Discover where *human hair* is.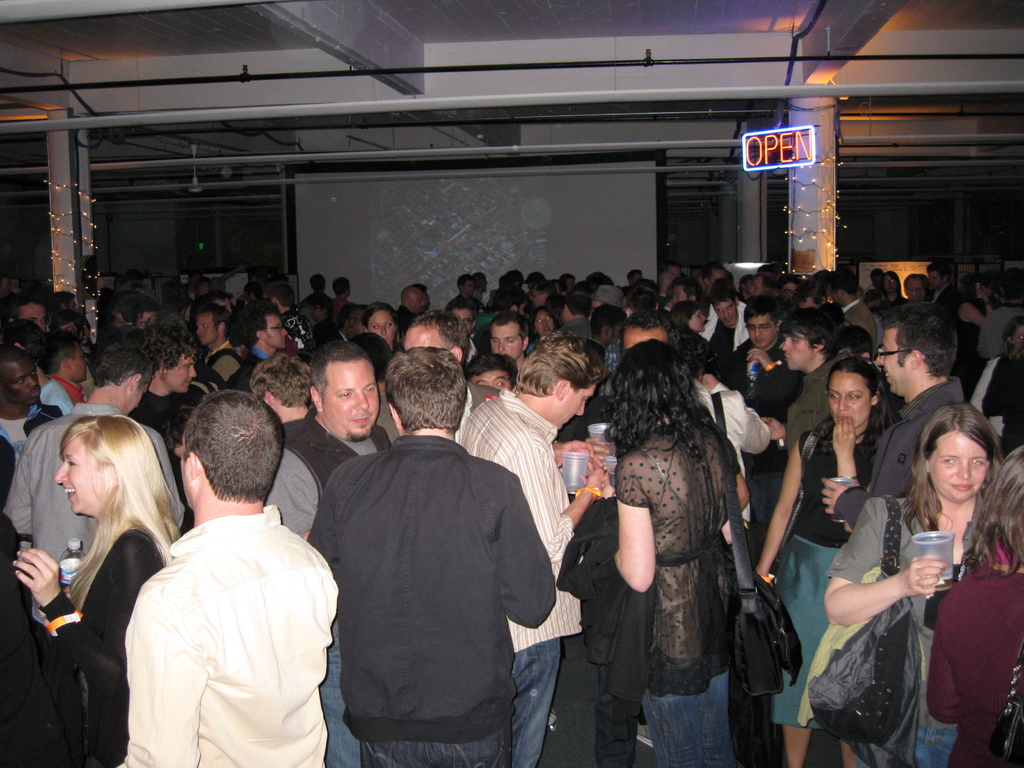
Discovered at {"x1": 385, "y1": 348, "x2": 463, "y2": 430}.
